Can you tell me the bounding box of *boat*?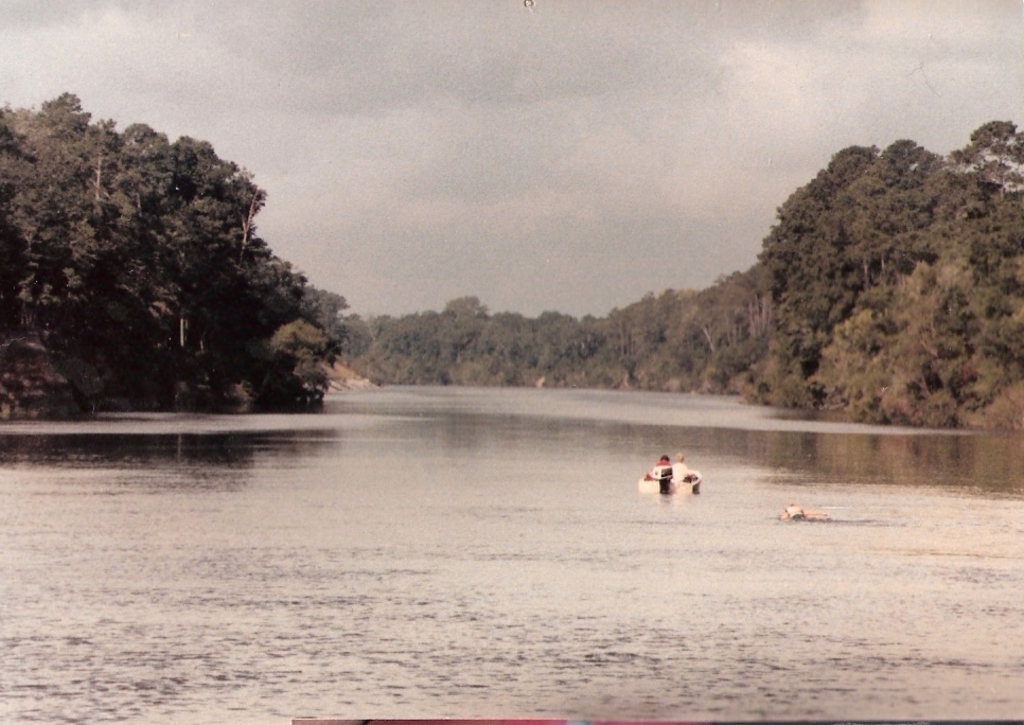
box=[628, 462, 720, 514].
